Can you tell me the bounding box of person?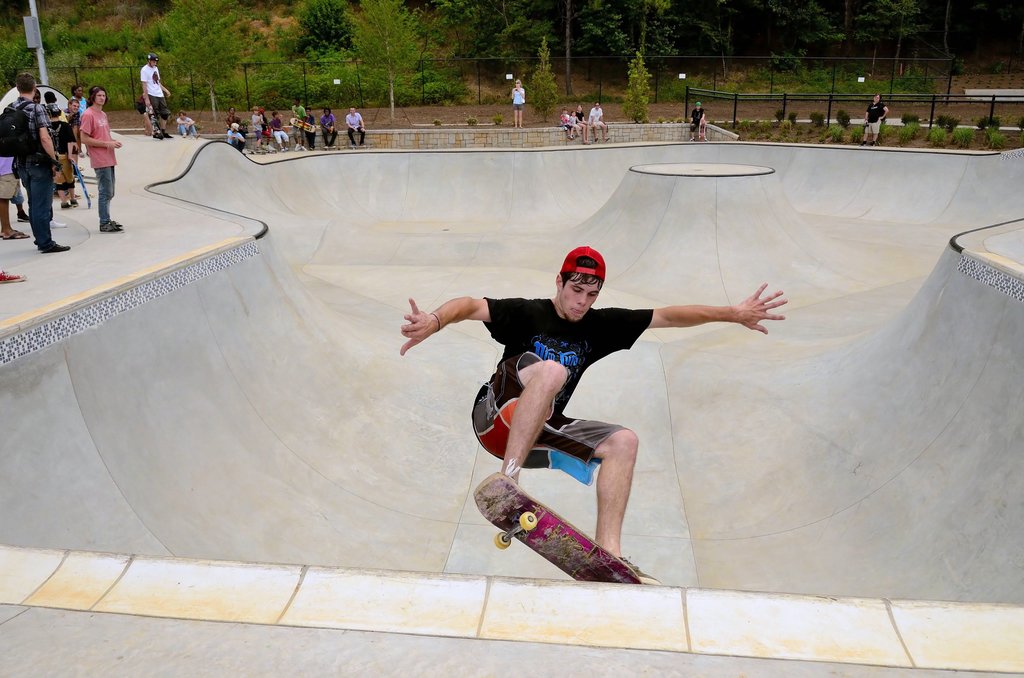
x1=139 y1=52 x2=175 y2=139.
